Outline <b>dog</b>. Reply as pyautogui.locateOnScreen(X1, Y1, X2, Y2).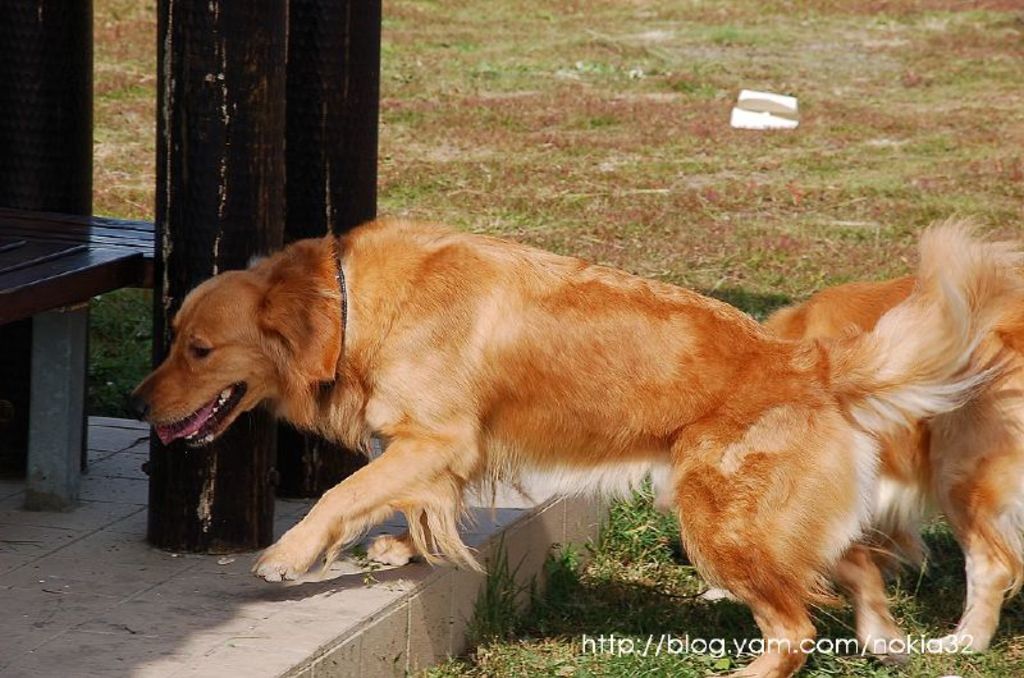
pyautogui.locateOnScreen(762, 271, 1023, 664).
